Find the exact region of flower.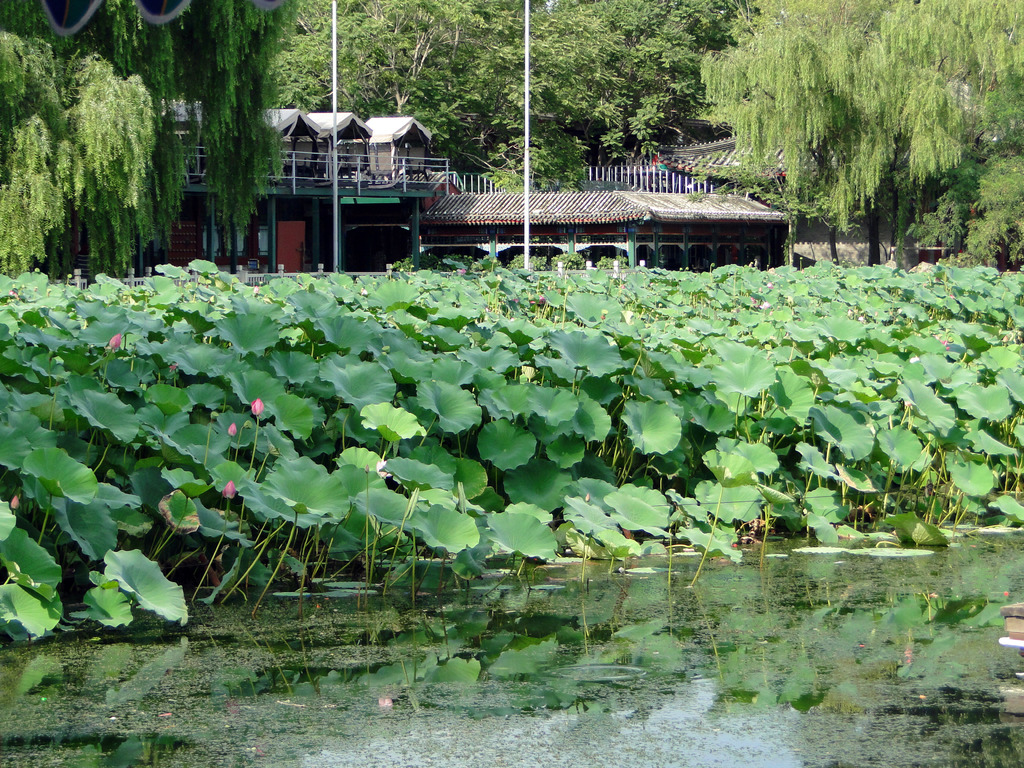
Exact region: crop(251, 398, 266, 414).
